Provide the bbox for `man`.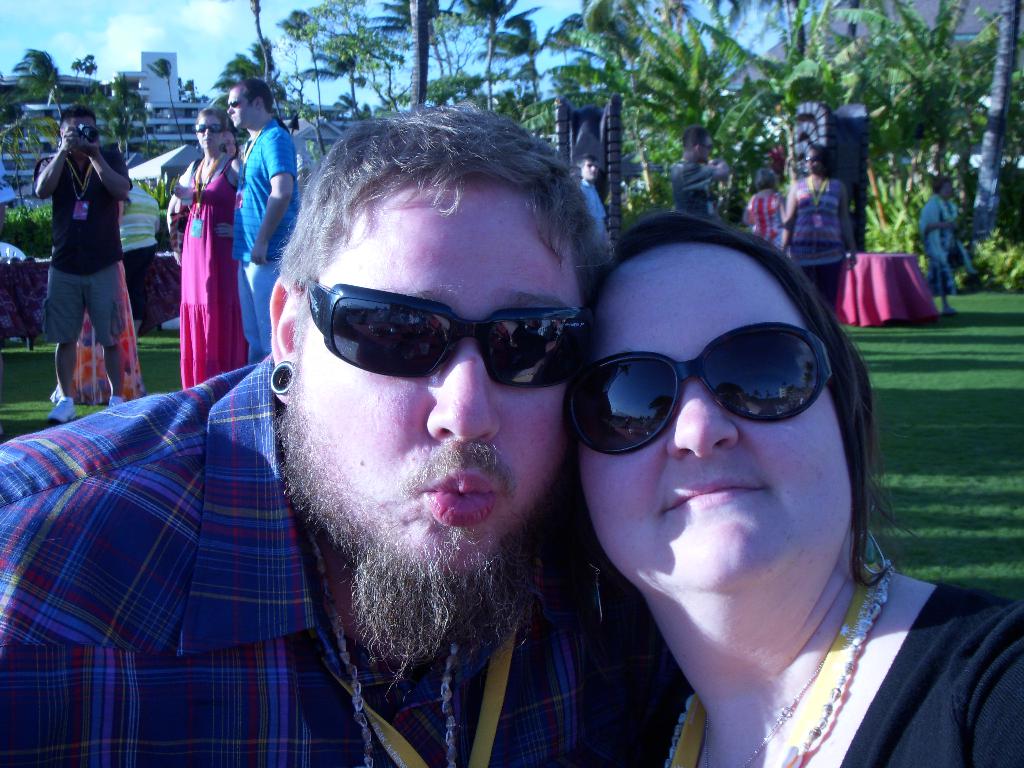
BBox(46, 108, 682, 767).
